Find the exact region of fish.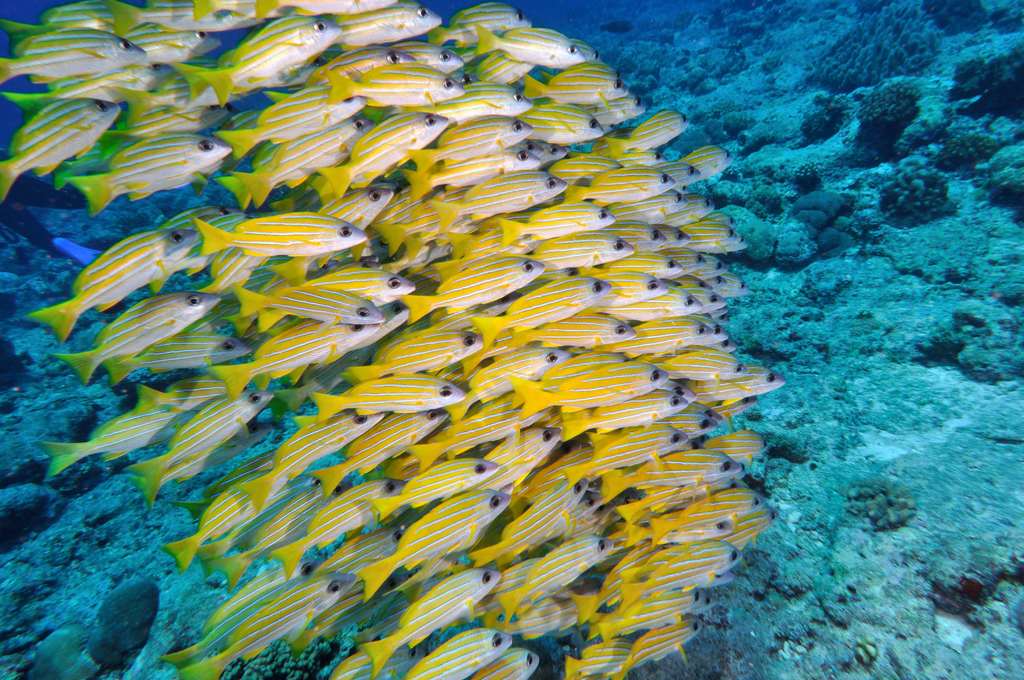
Exact region: 118,20,212,65.
